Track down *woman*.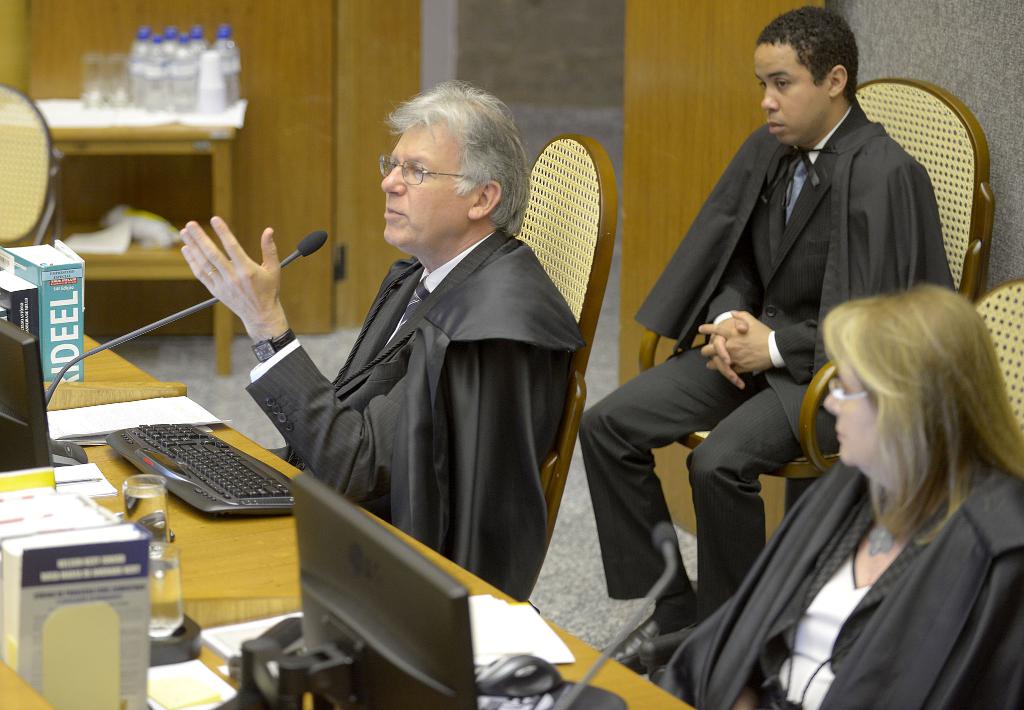
Tracked to x1=739, y1=235, x2=1023, y2=703.
